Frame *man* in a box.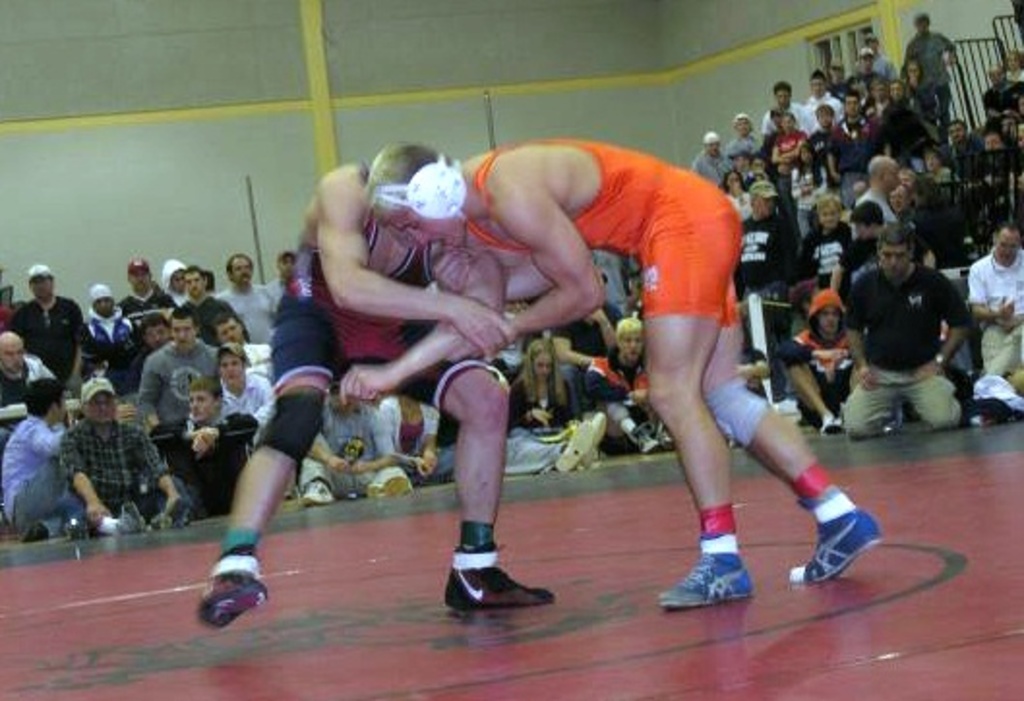
region(300, 385, 412, 507).
